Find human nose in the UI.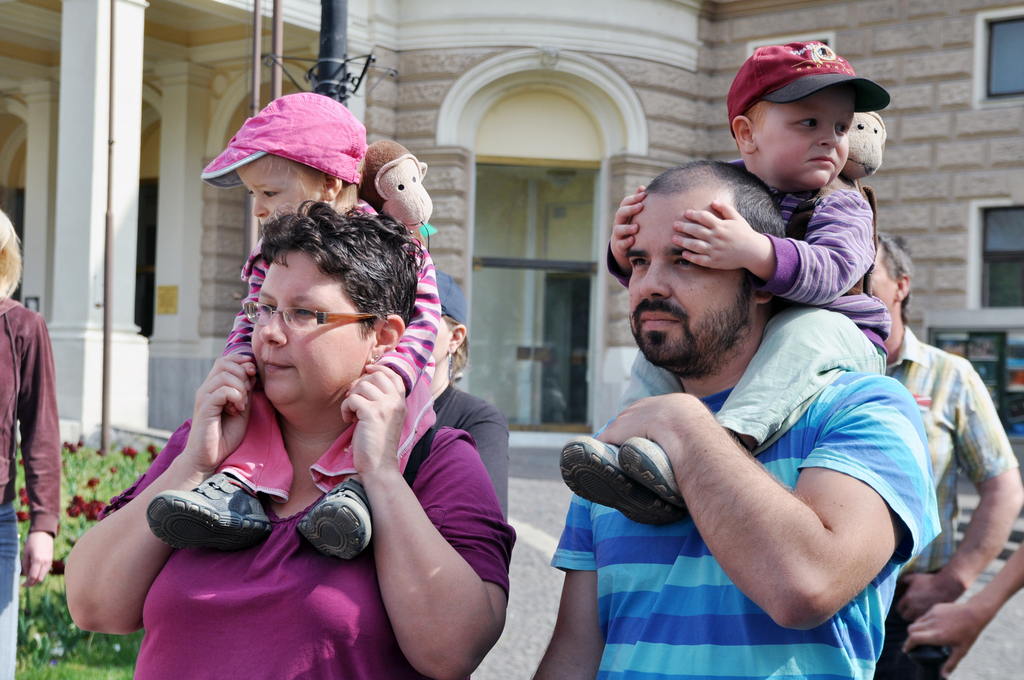
UI element at 252/194/268/219.
